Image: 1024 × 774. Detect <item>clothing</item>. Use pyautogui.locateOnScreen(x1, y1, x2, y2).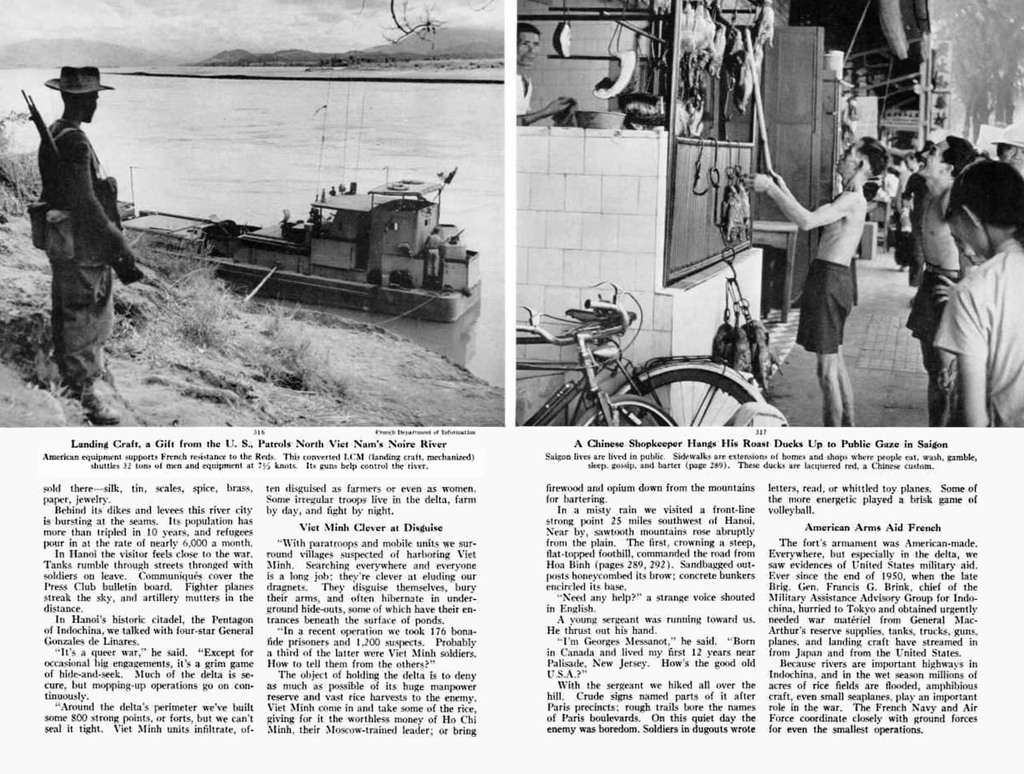
pyautogui.locateOnScreen(929, 251, 1023, 422).
